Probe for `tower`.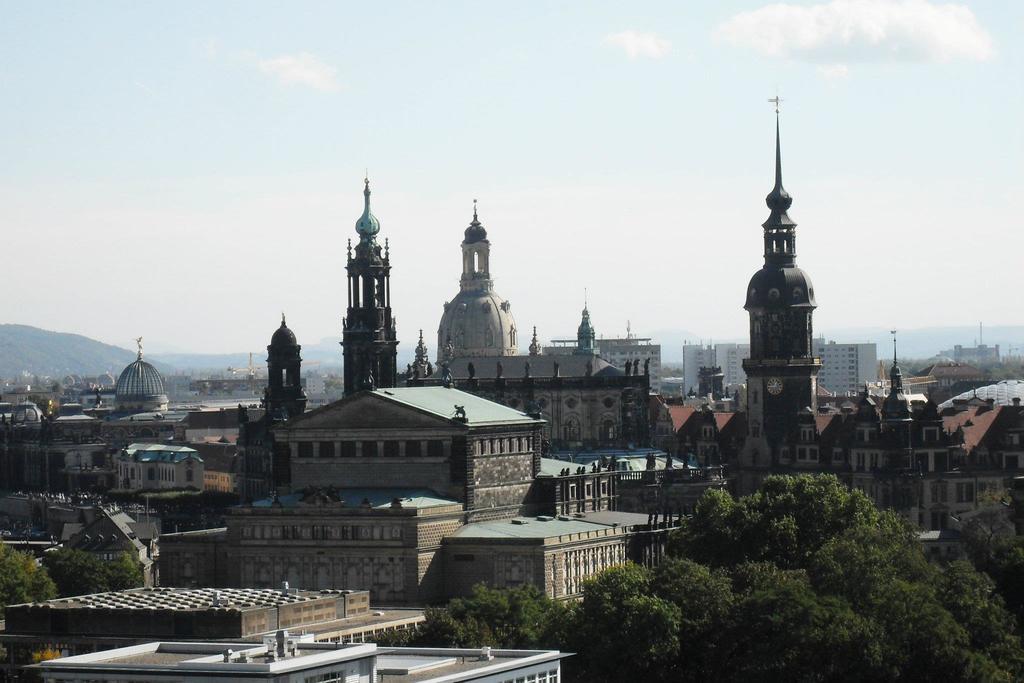
Probe result: [left=431, top=192, right=521, bottom=381].
